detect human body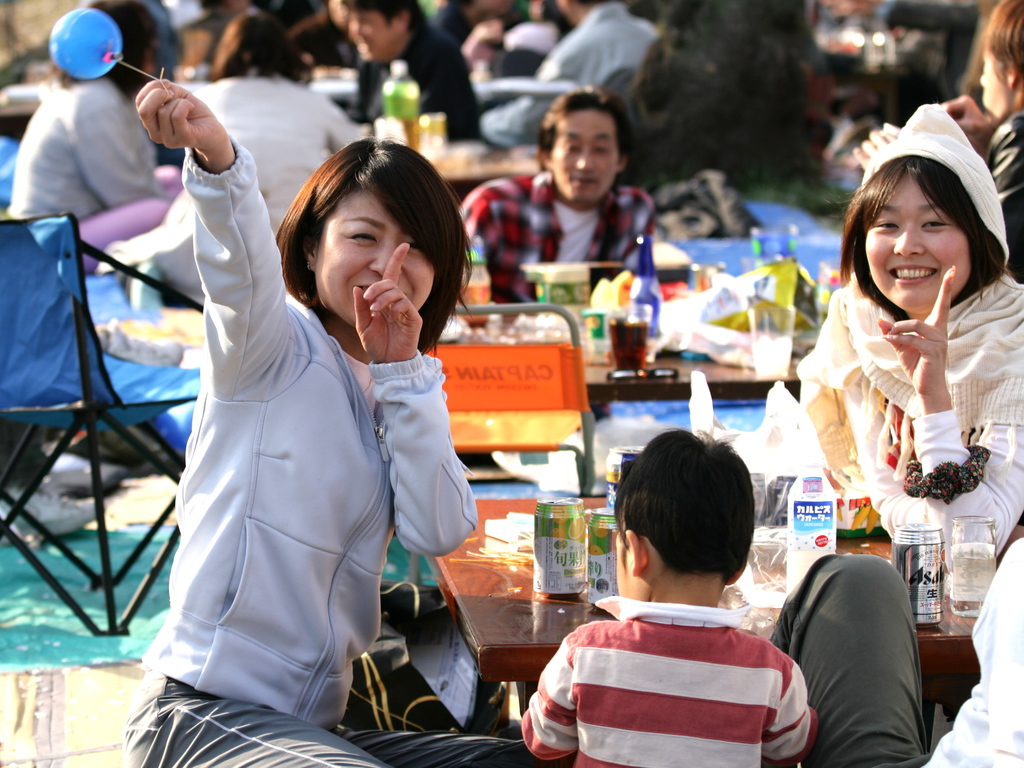
122, 72, 442, 767
